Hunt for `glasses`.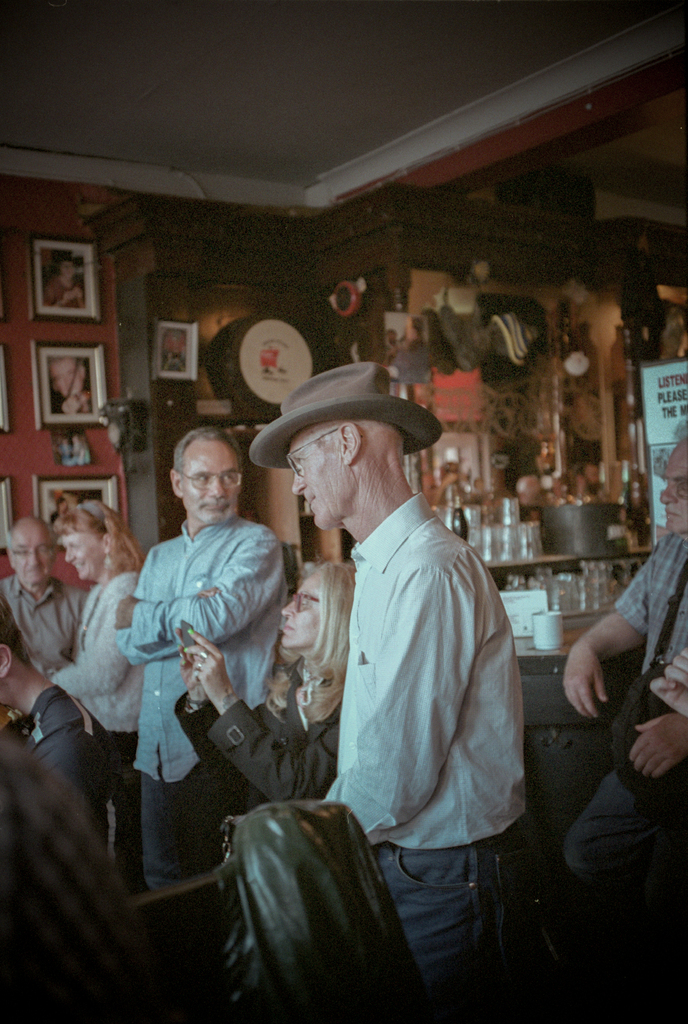
Hunted down at crop(290, 423, 365, 474).
